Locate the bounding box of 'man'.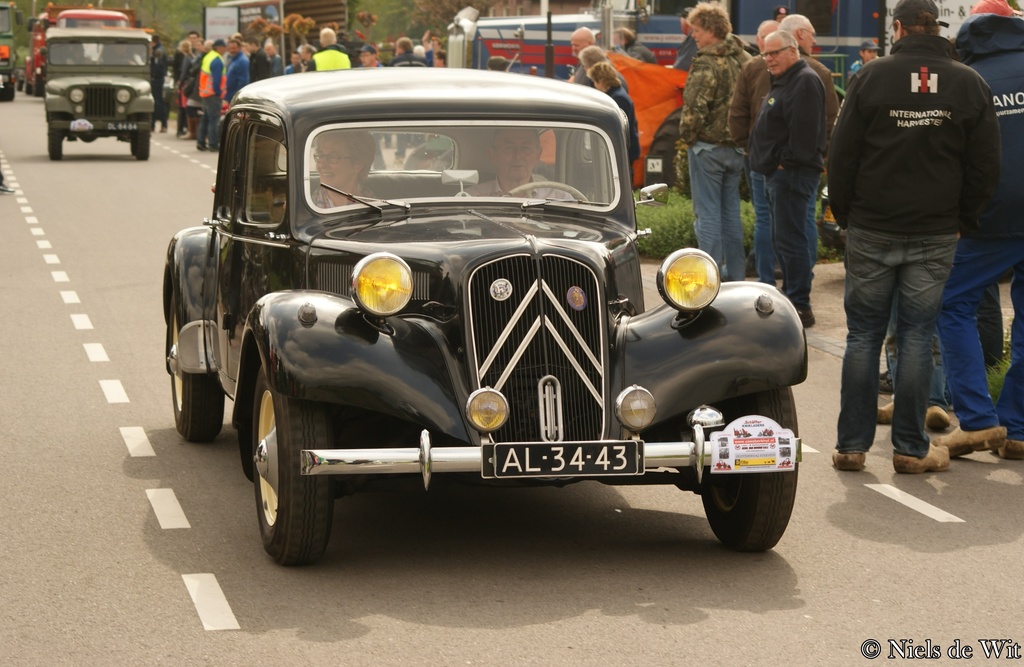
Bounding box: <box>742,15,836,273</box>.
